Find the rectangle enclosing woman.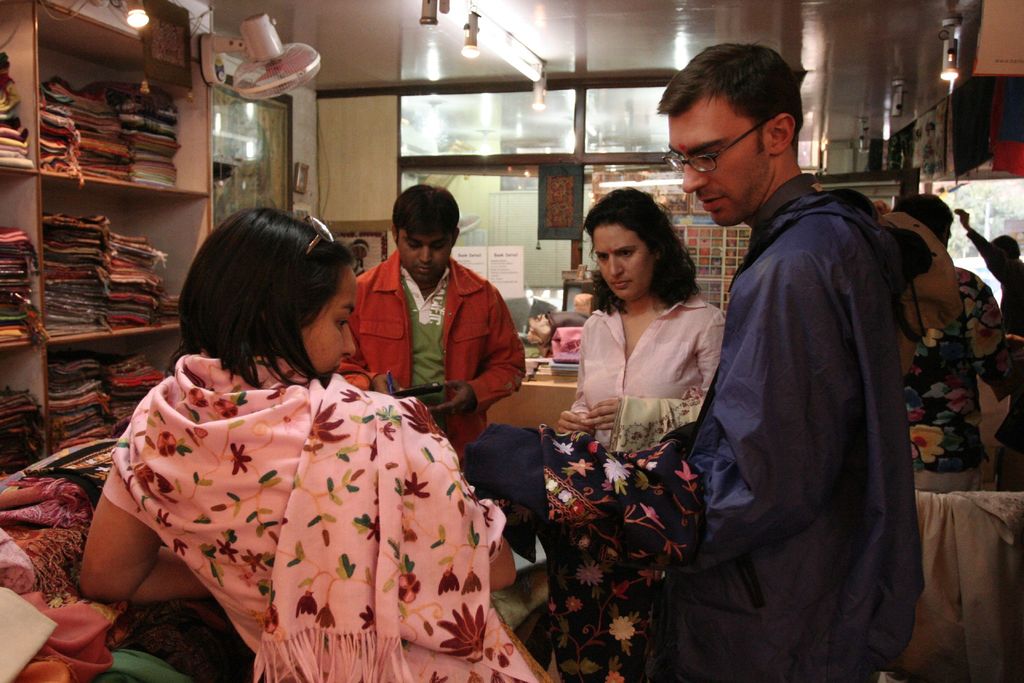
[79, 208, 556, 680].
